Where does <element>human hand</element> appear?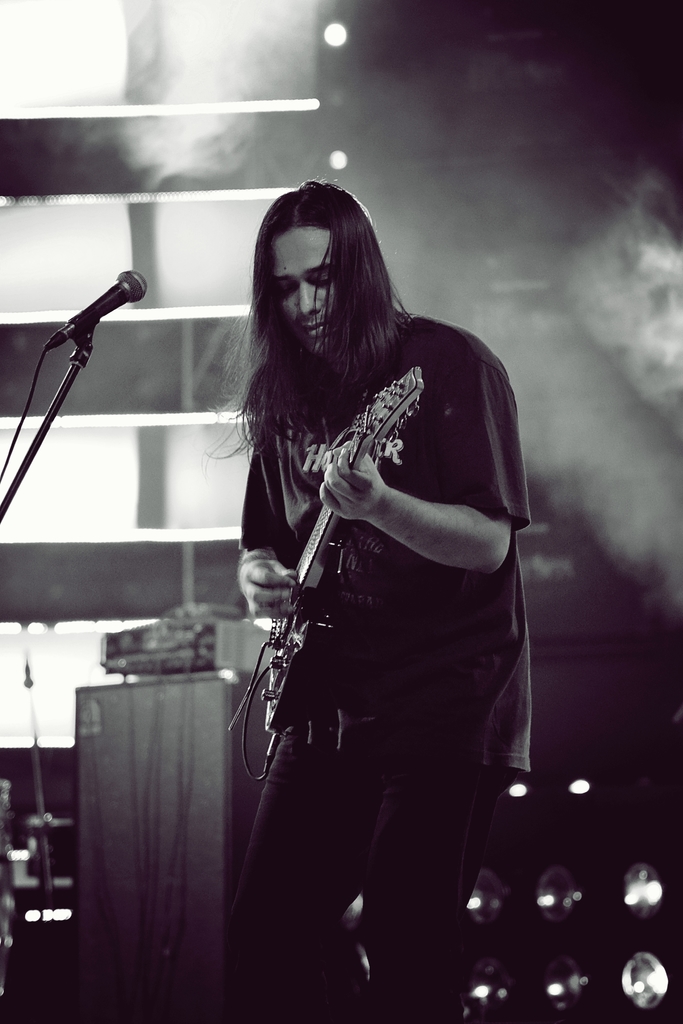
Appears at 236:545:304:627.
